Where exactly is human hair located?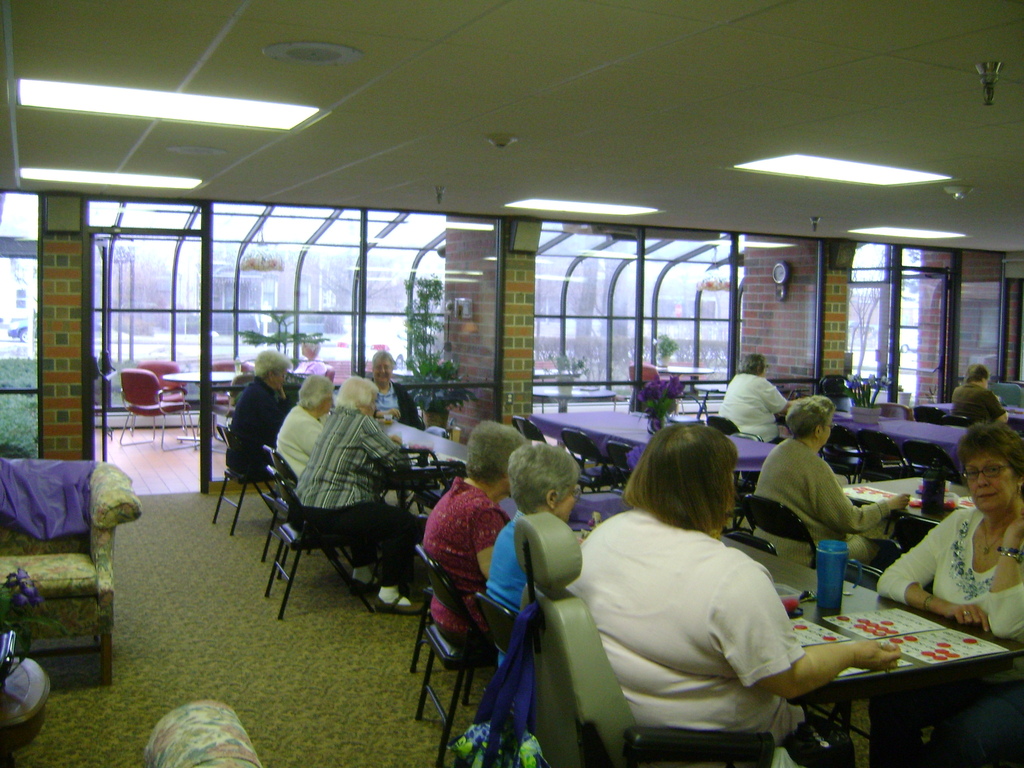
Its bounding box is locate(739, 355, 768, 373).
